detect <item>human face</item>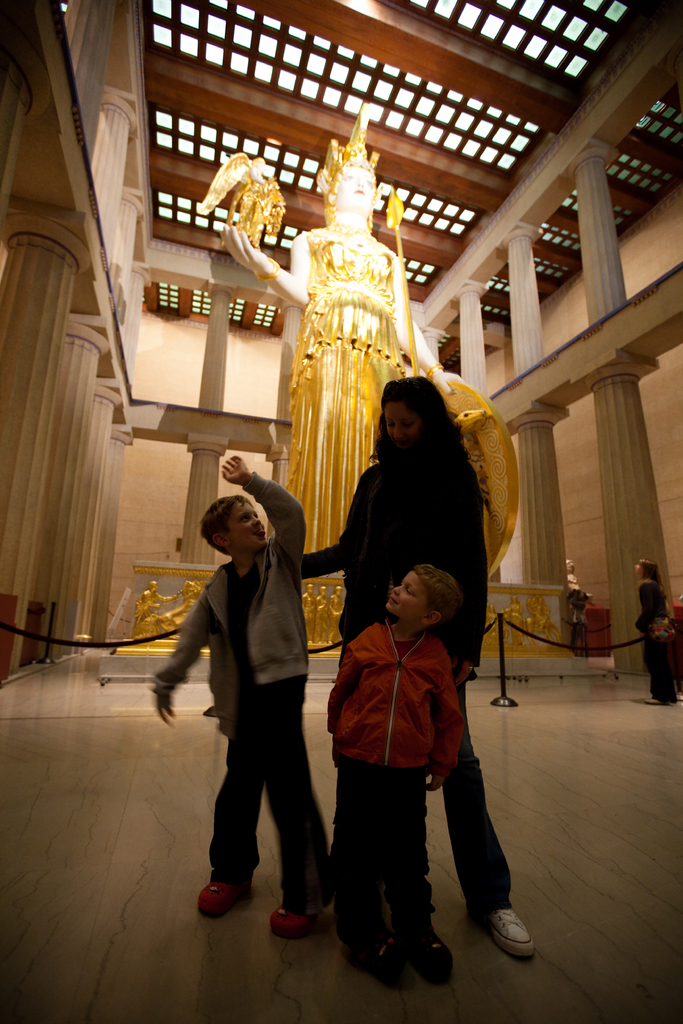
{"left": 486, "top": 601, "right": 496, "bottom": 614}
